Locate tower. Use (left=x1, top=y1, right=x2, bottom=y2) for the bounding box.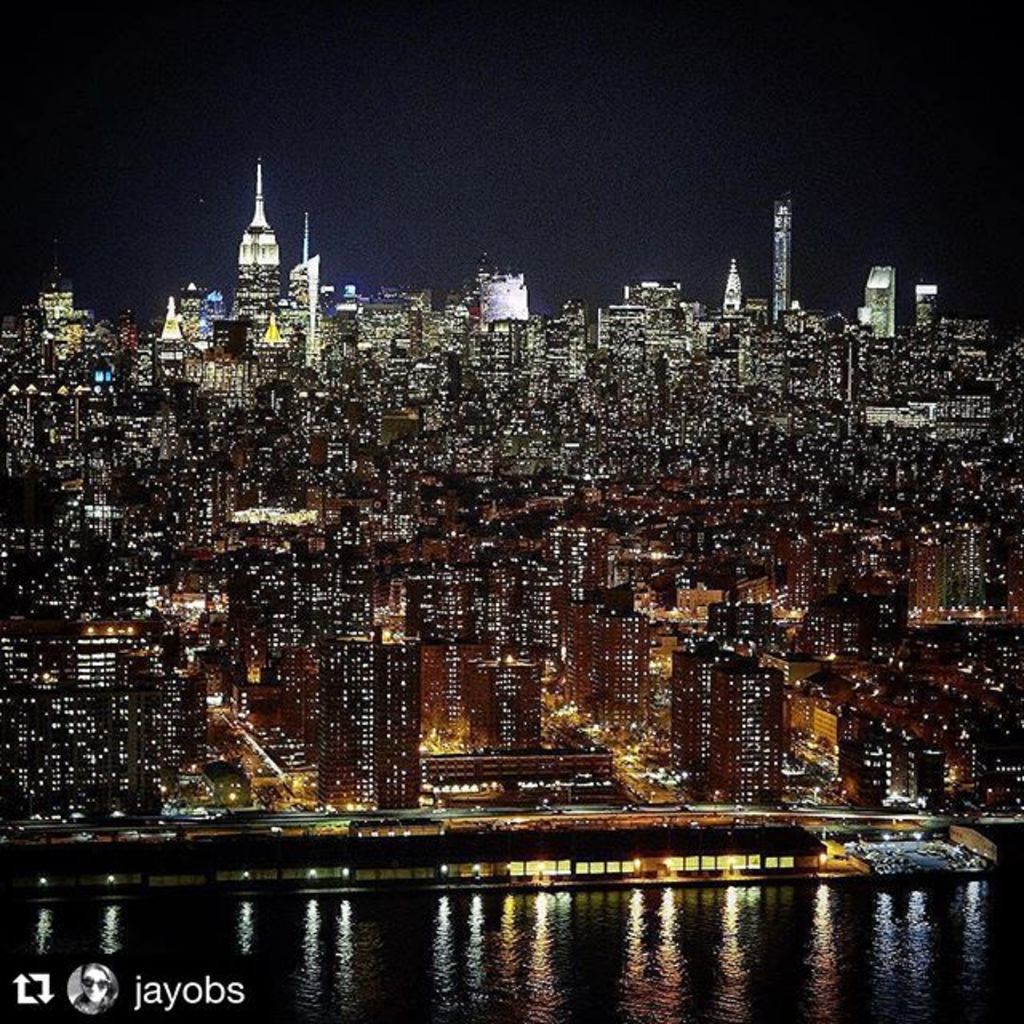
(left=806, top=610, right=1022, bottom=821).
